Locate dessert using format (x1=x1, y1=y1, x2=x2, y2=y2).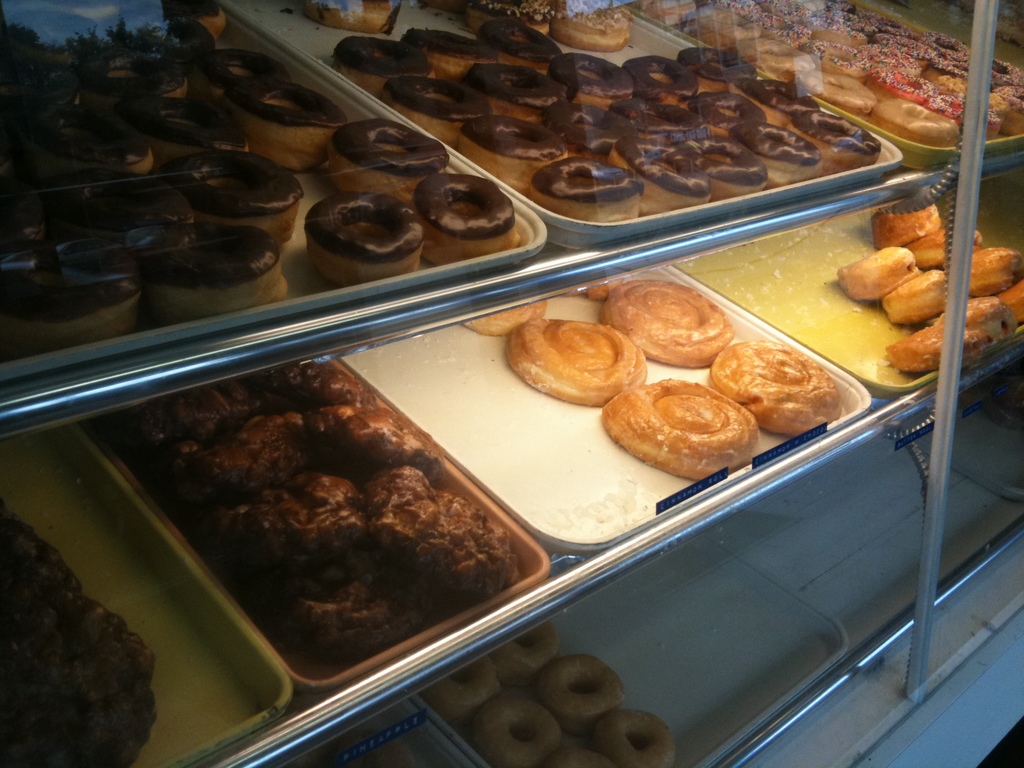
(x1=328, y1=473, x2=515, y2=592).
